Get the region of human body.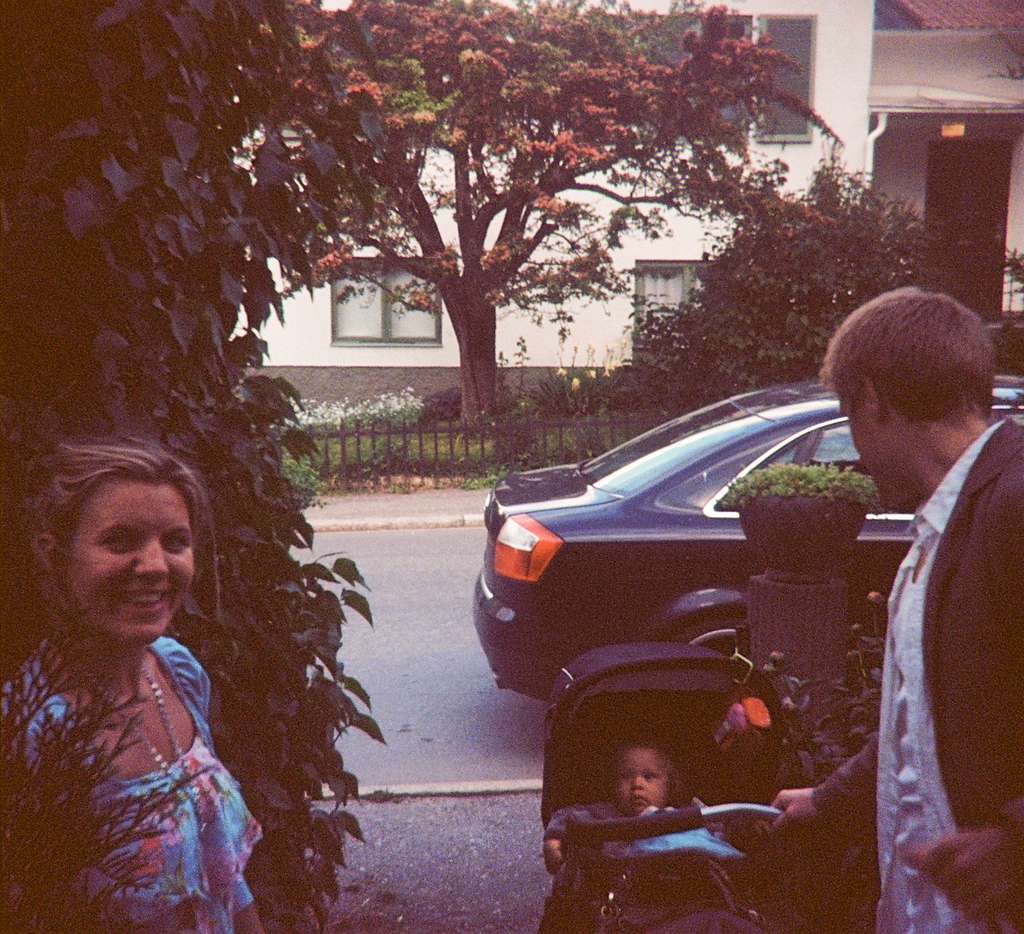
532,747,755,933.
